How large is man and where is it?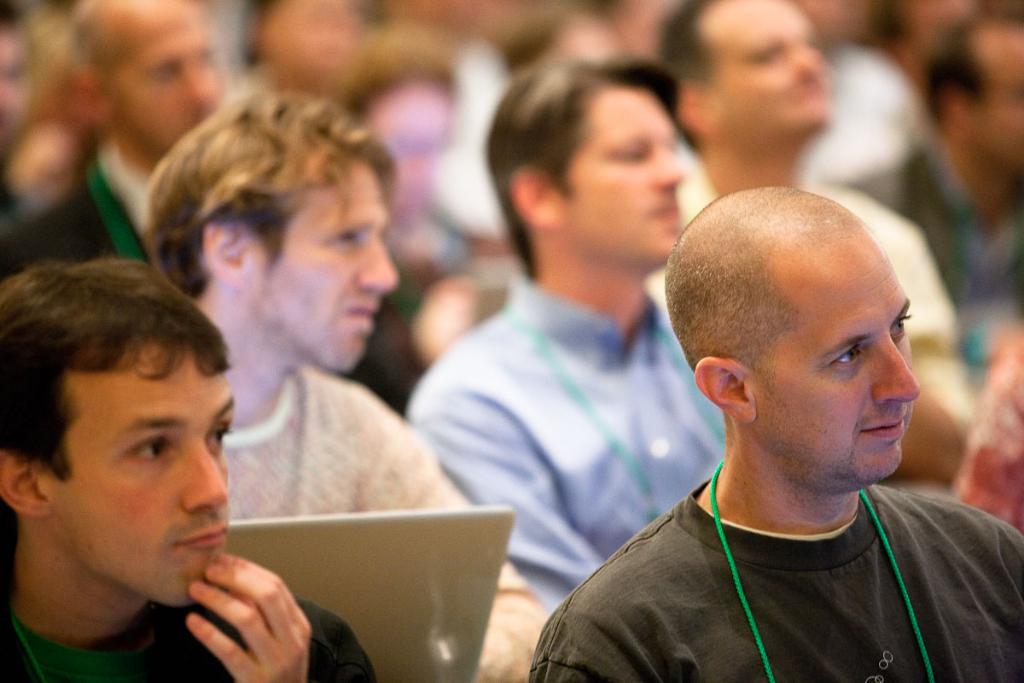
Bounding box: <box>401,49,720,606</box>.
